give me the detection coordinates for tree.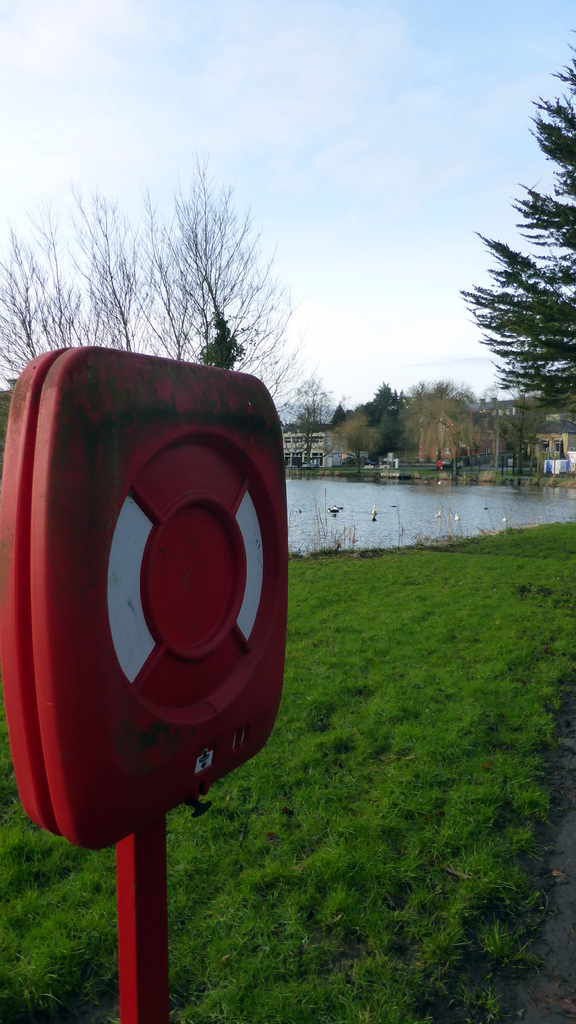
[133,150,285,367].
